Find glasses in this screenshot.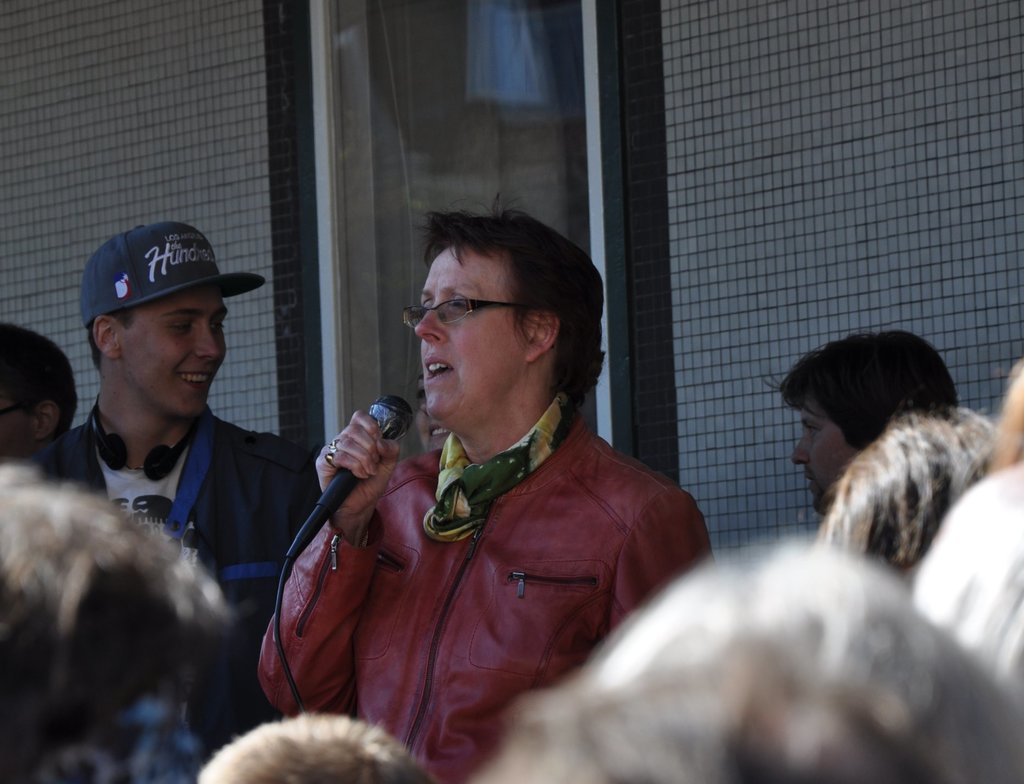
The bounding box for glasses is <box>401,298,517,330</box>.
